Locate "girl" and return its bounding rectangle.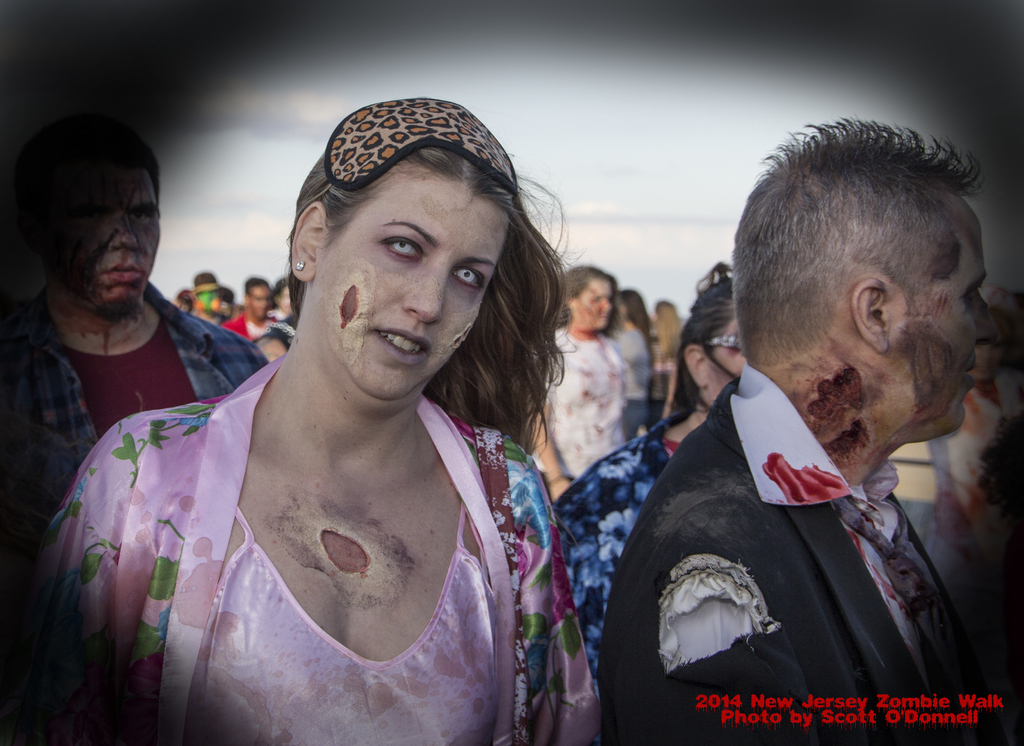
rect(652, 294, 682, 419).
